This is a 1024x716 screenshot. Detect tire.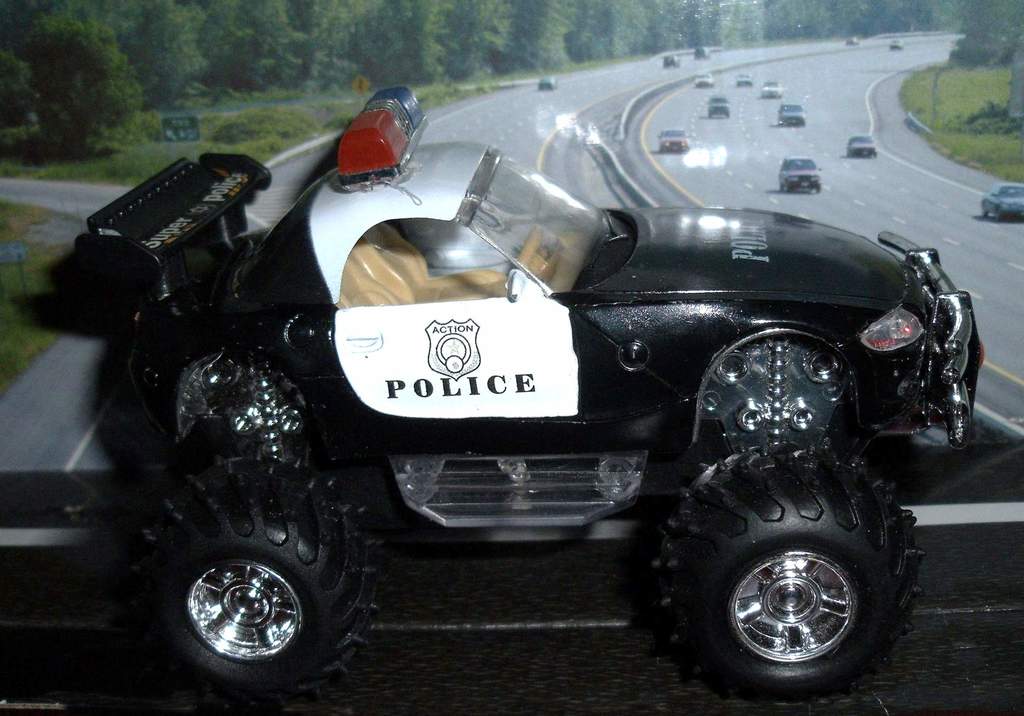
select_region(148, 463, 383, 697).
